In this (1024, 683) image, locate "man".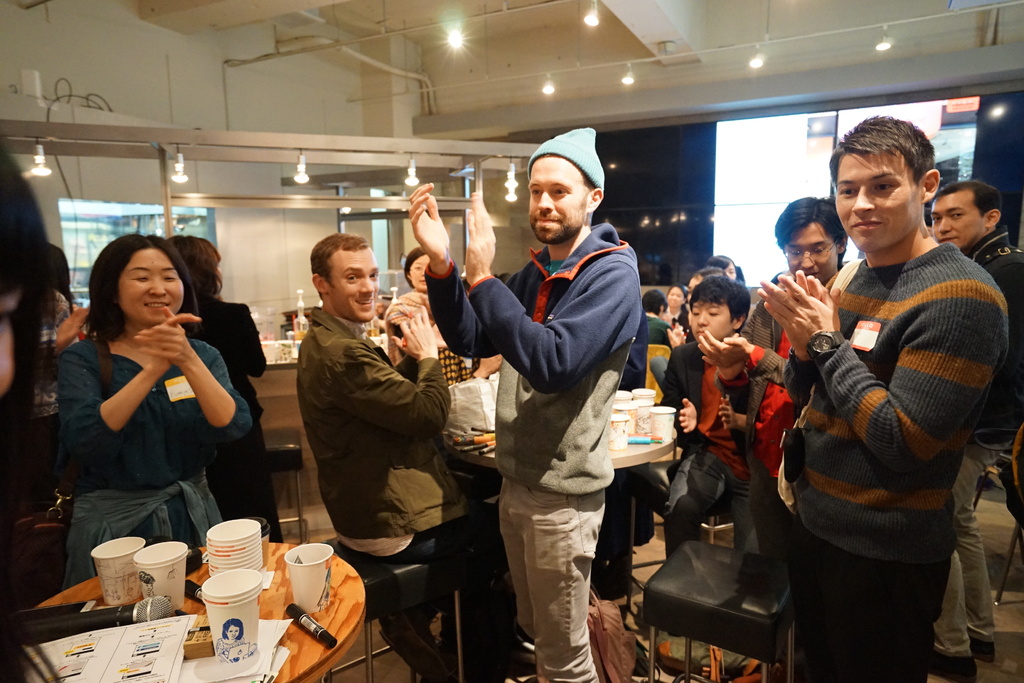
Bounding box: <box>413,124,646,682</box>.
